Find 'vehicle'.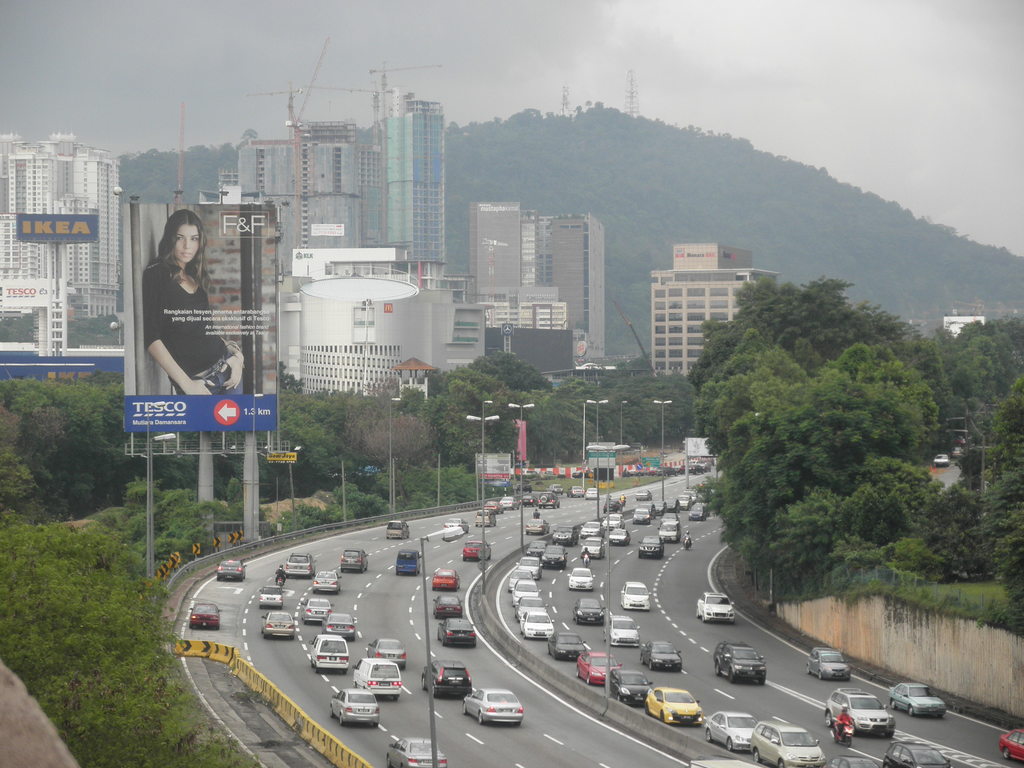
l=212, t=552, r=250, b=583.
